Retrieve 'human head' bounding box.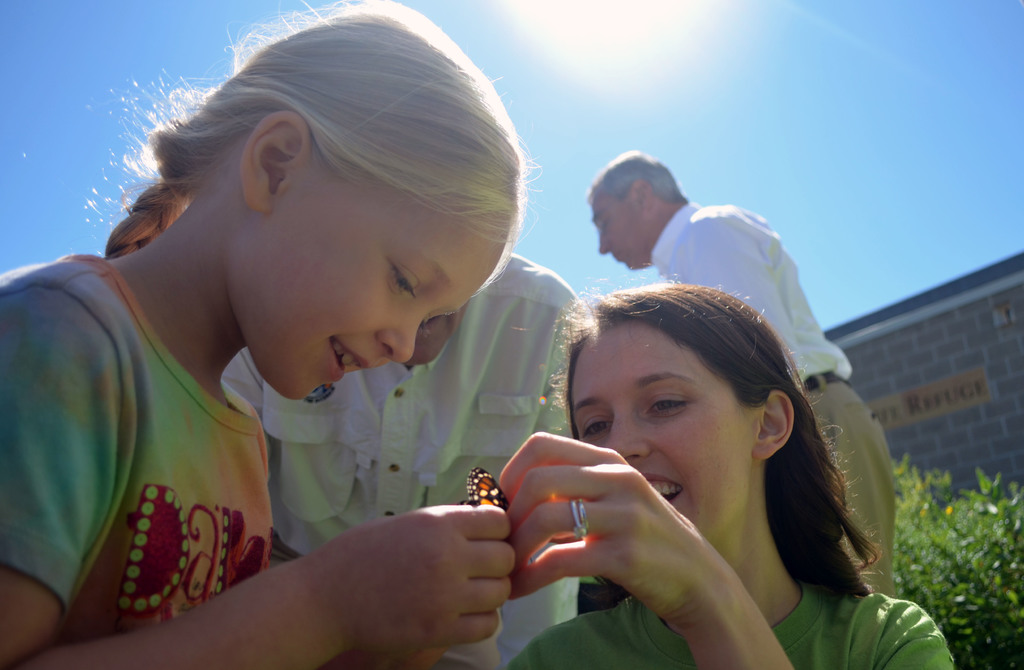
Bounding box: BBox(132, 20, 517, 404).
